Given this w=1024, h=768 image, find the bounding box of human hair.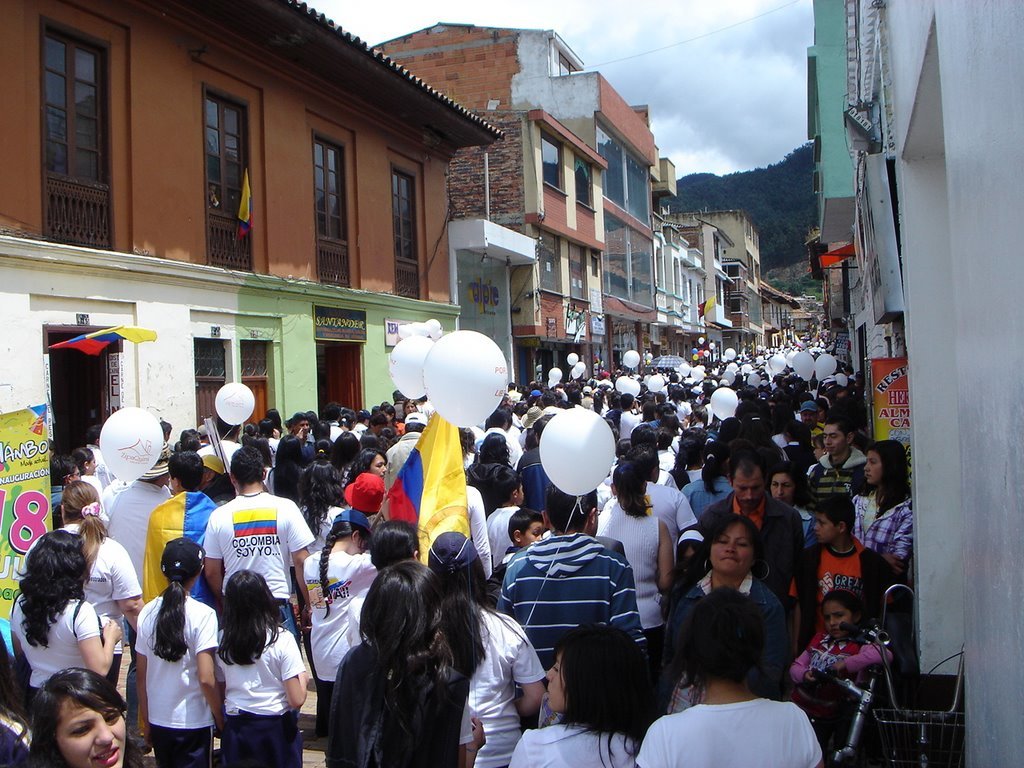
60 478 107 552.
